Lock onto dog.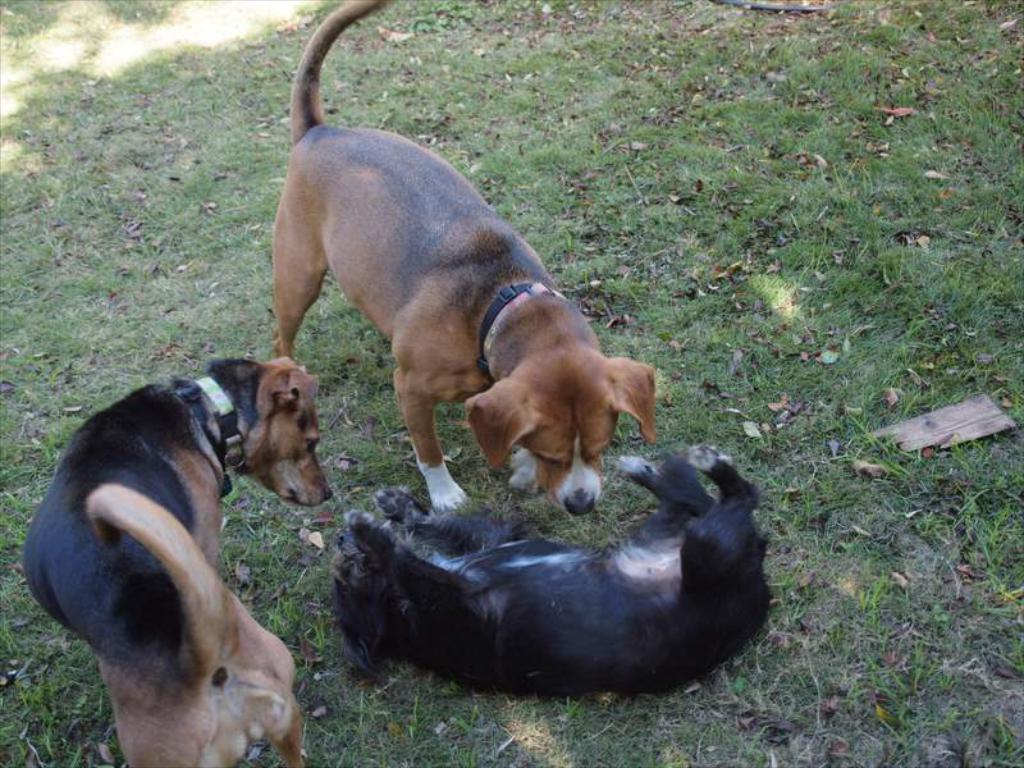
Locked: locate(22, 352, 335, 767).
